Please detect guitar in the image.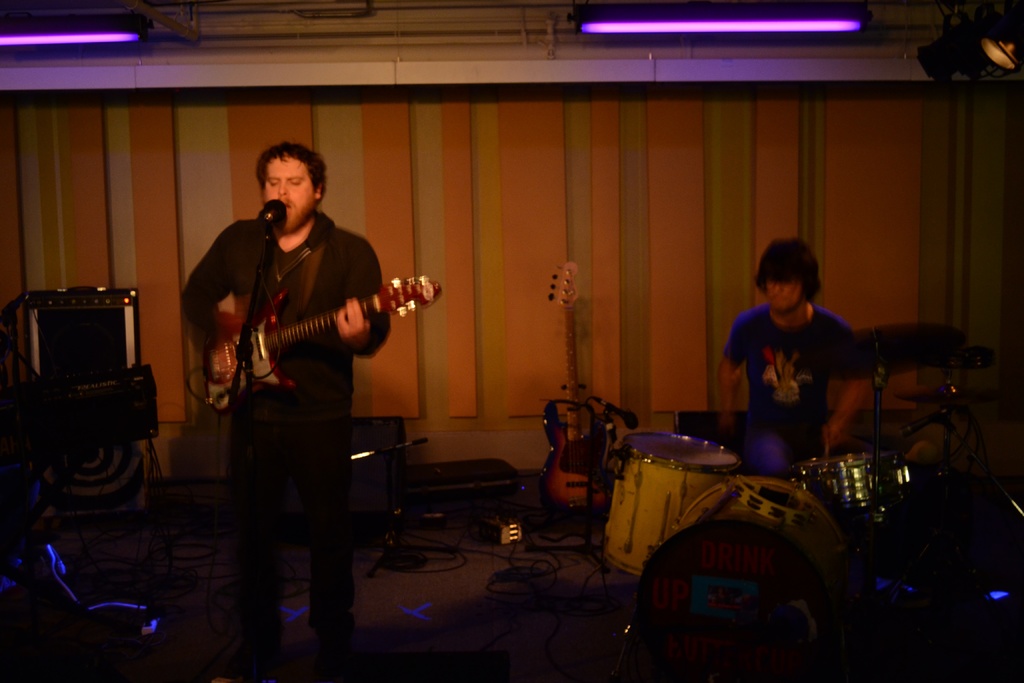
199,273,442,409.
